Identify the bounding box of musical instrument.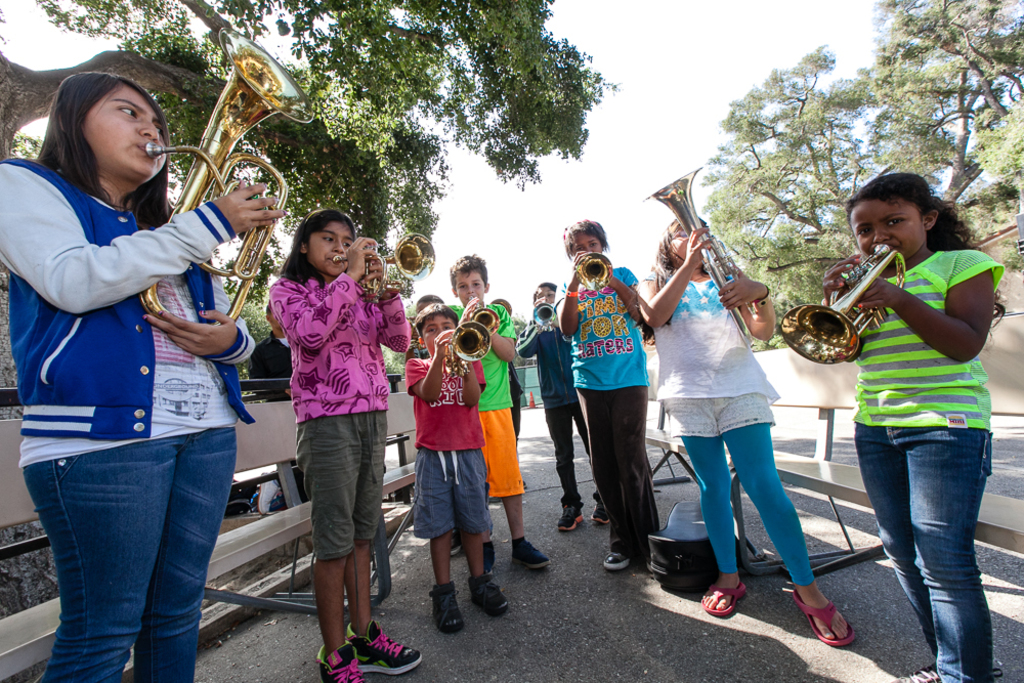
left=493, top=298, right=510, bottom=311.
